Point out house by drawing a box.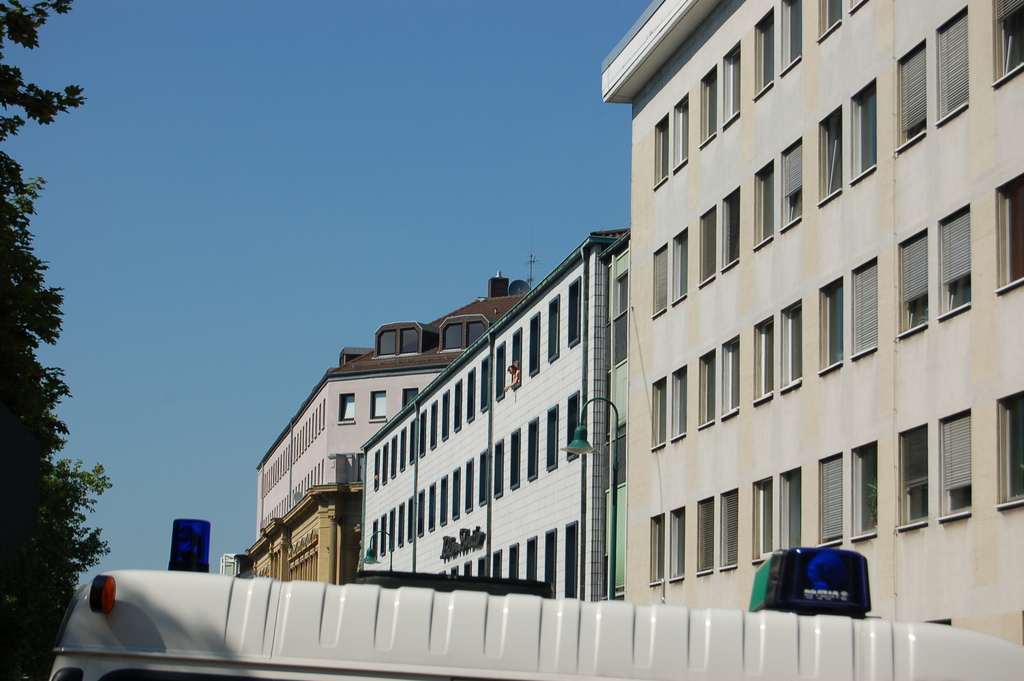
pyautogui.locateOnScreen(241, 484, 358, 587).
